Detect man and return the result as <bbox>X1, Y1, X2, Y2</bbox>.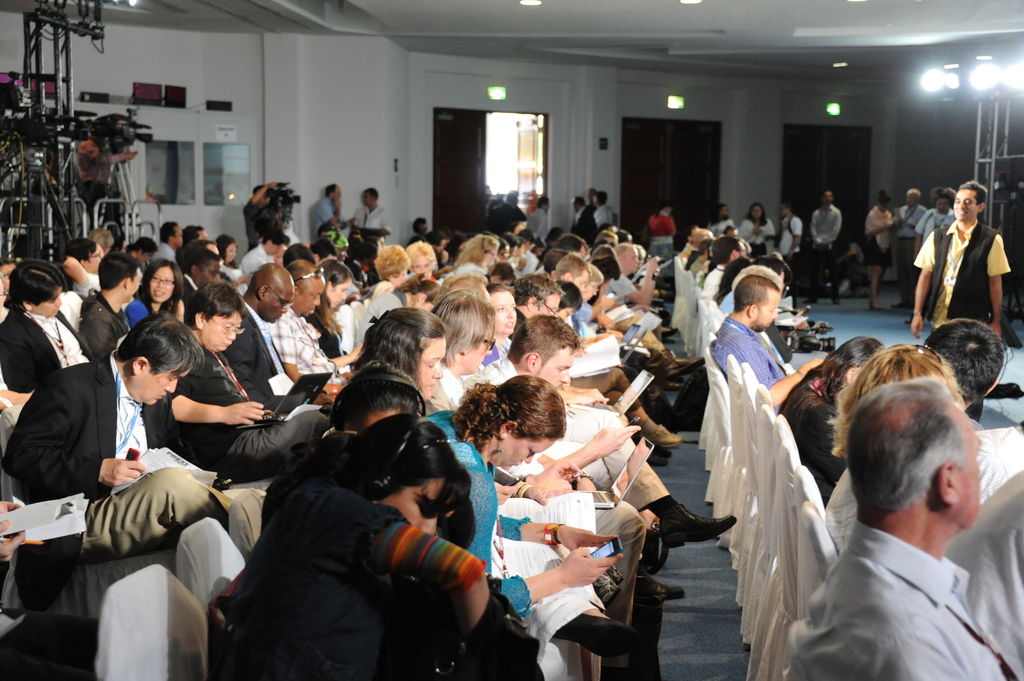
<bbox>888, 179, 932, 312</bbox>.
